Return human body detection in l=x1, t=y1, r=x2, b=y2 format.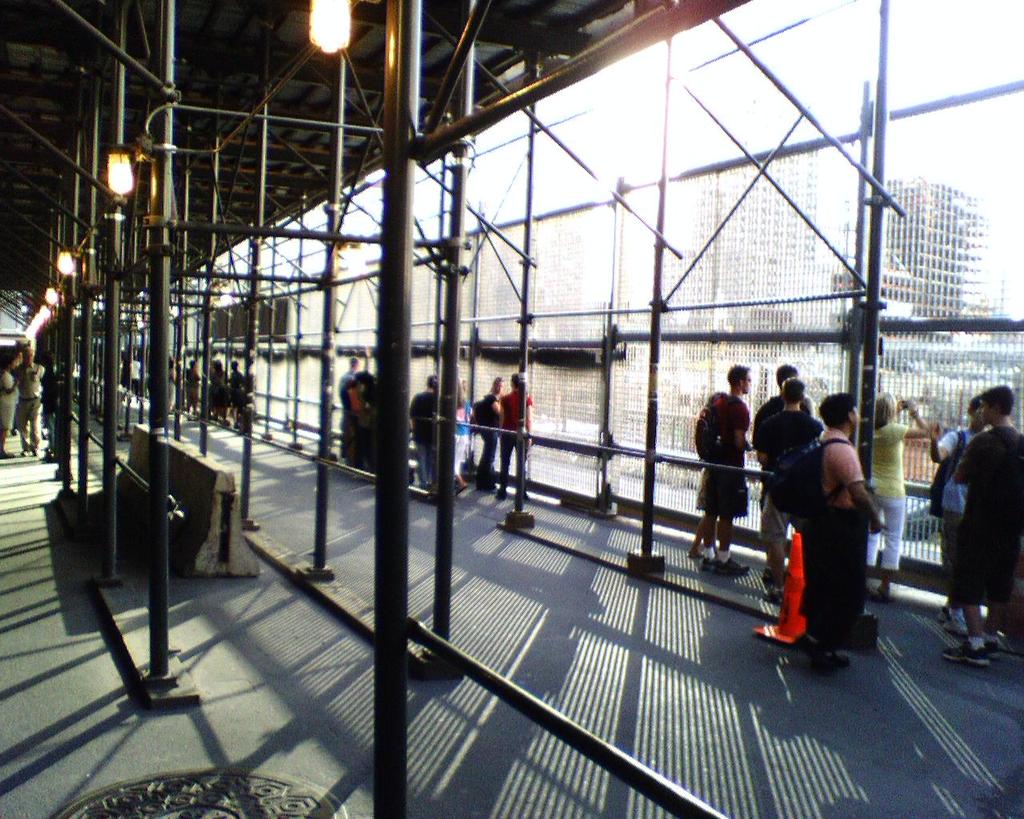
l=932, t=421, r=986, b=633.
